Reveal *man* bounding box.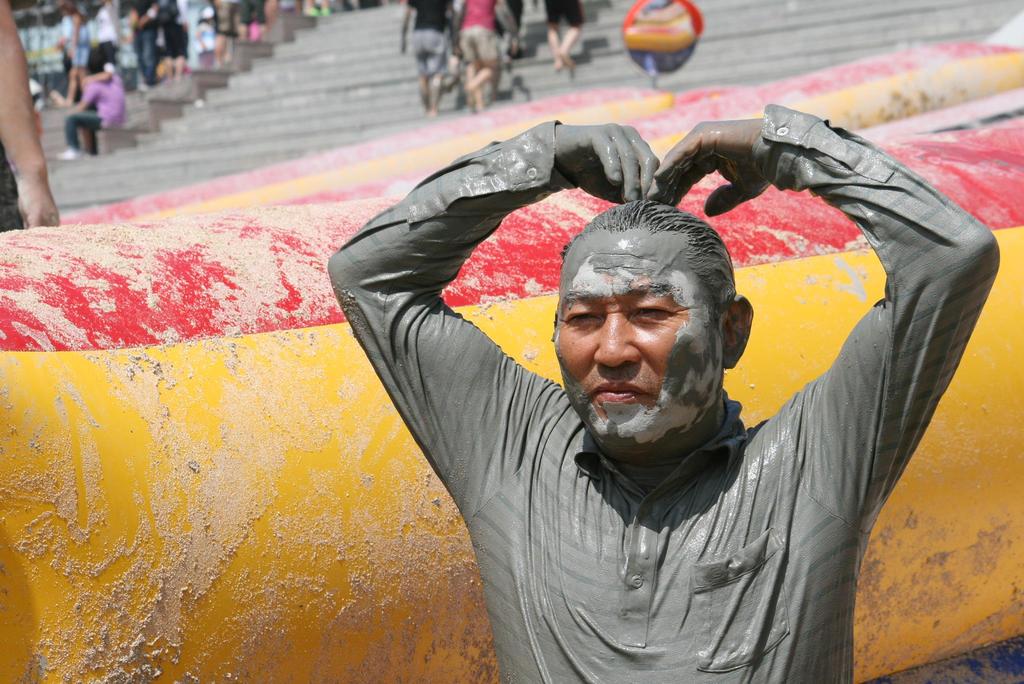
Revealed: [left=0, top=0, right=62, bottom=233].
